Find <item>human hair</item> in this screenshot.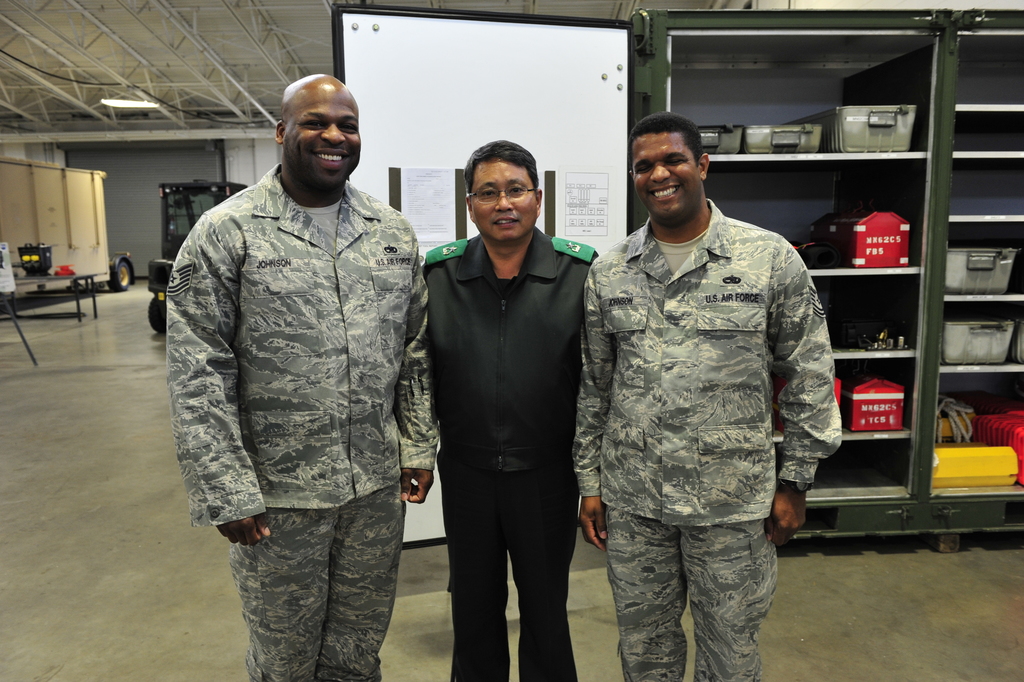
The bounding box for <item>human hair</item> is (630,109,704,161).
